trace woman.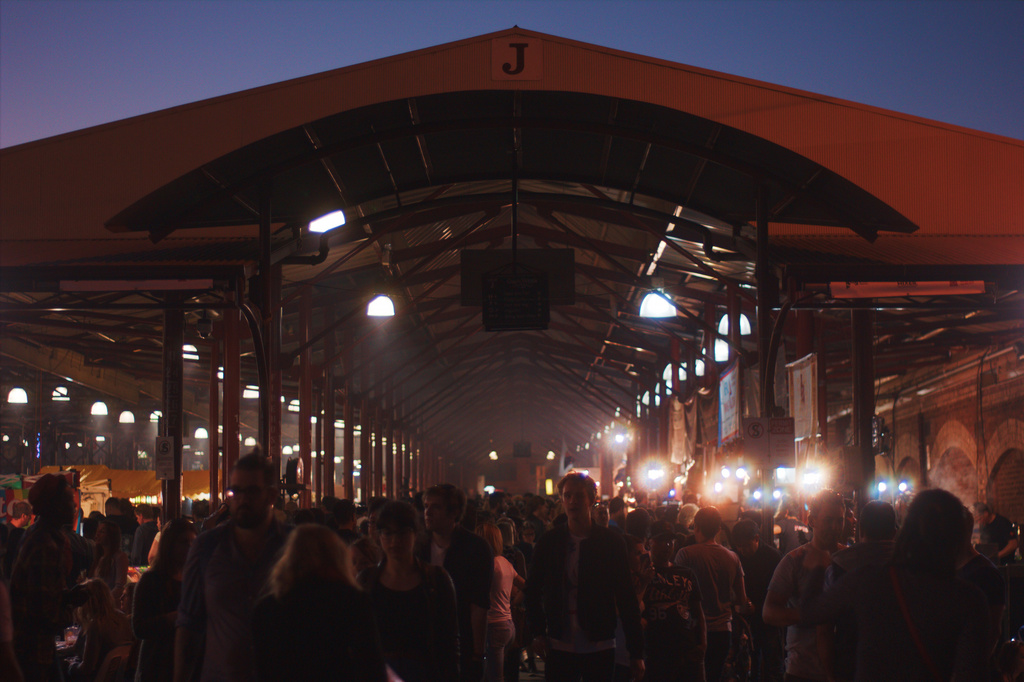
Traced to (x1=232, y1=531, x2=394, y2=681).
